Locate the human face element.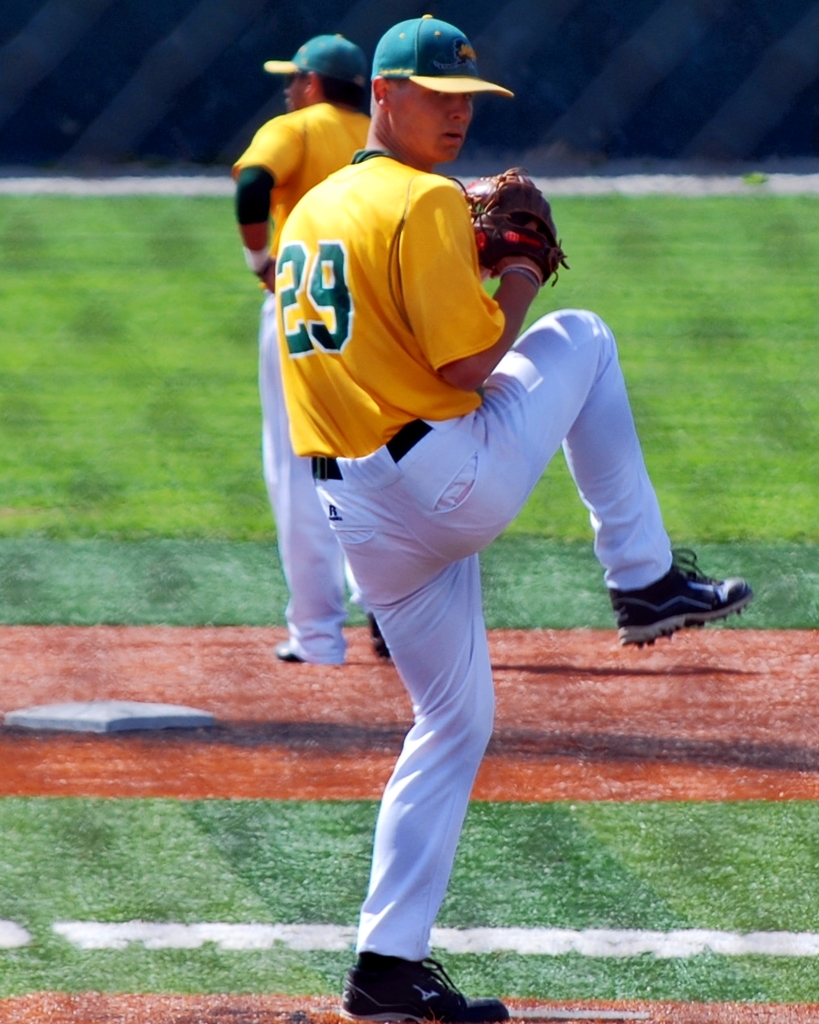
Element bbox: <region>393, 80, 472, 163</region>.
